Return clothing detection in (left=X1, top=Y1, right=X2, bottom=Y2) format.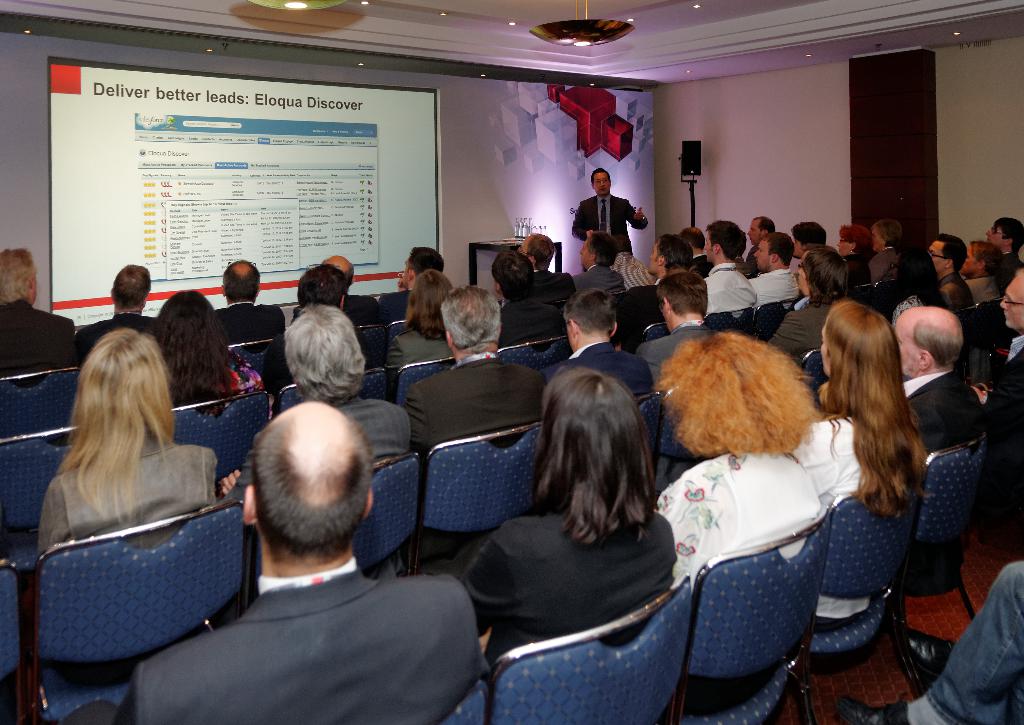
(left=673, top=462, right=797, bottom=541).
